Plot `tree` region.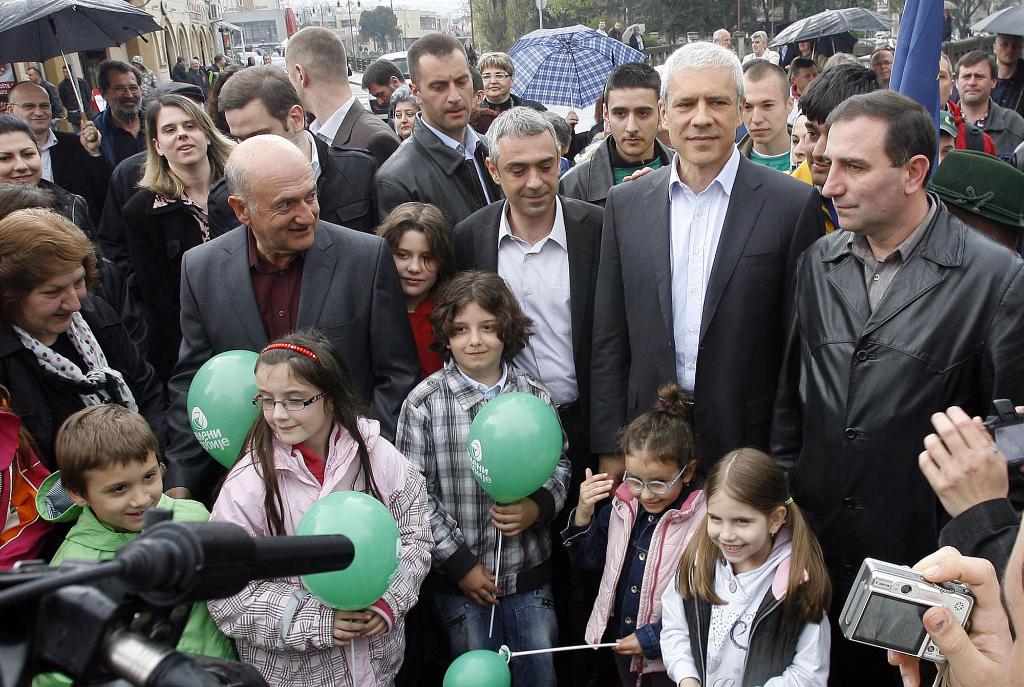
Plotted at box=[355, 1, 404, 59].
